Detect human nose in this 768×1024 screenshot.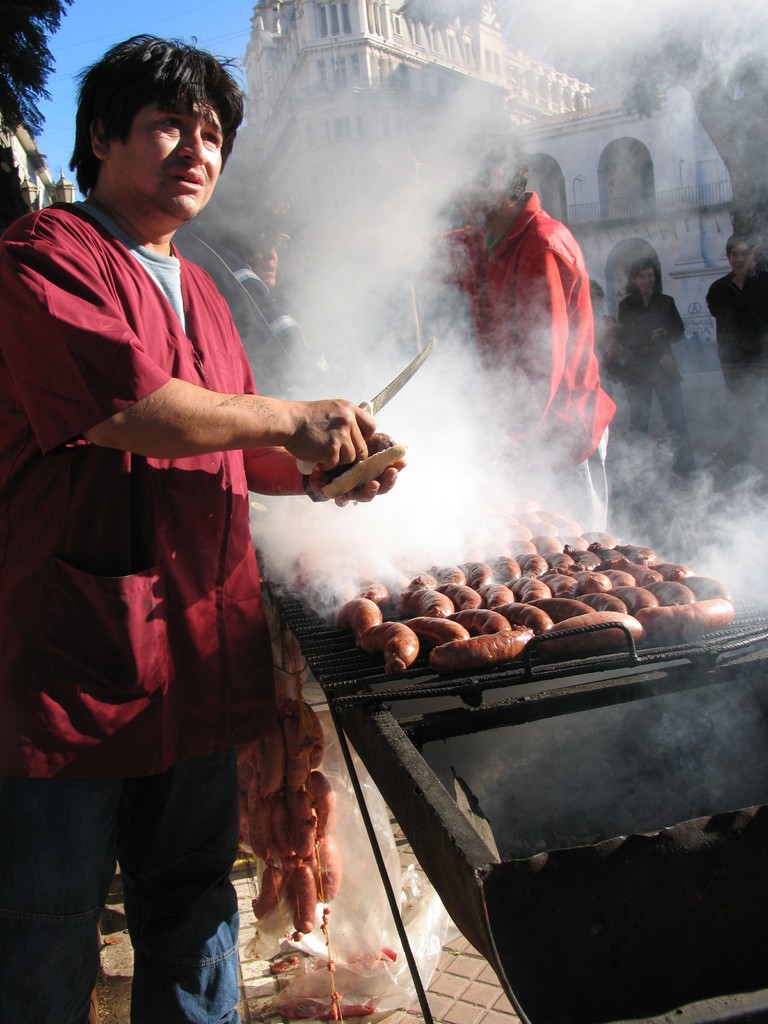
Detection: select_region(735, 252, 744, 262).
